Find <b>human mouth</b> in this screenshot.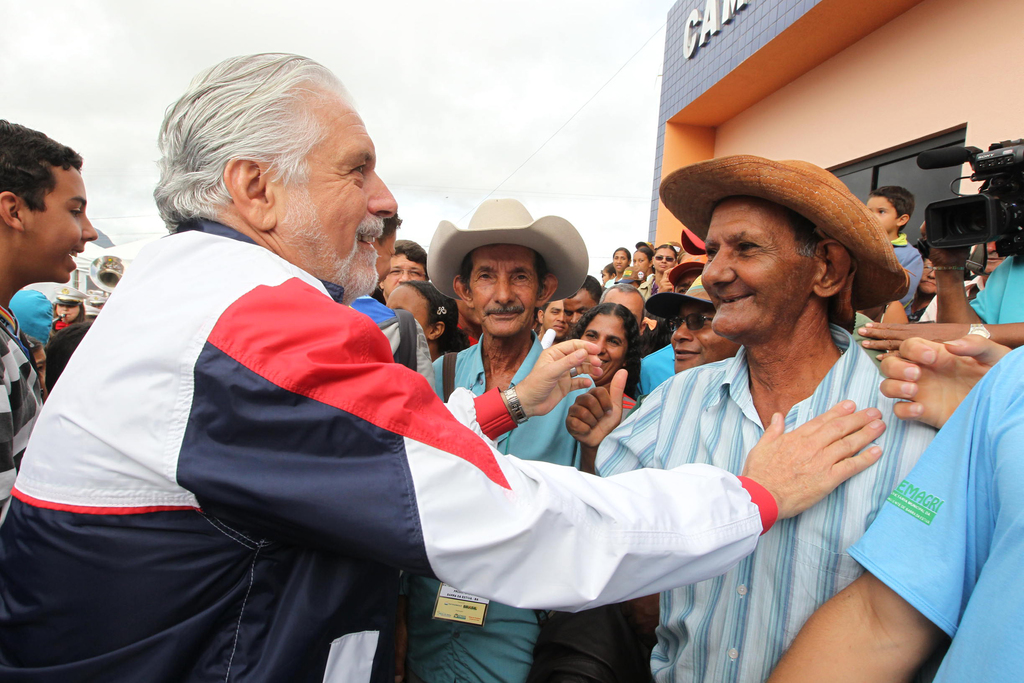
The bounding box for <b>human mouth</b> is 358,213,383,262.
